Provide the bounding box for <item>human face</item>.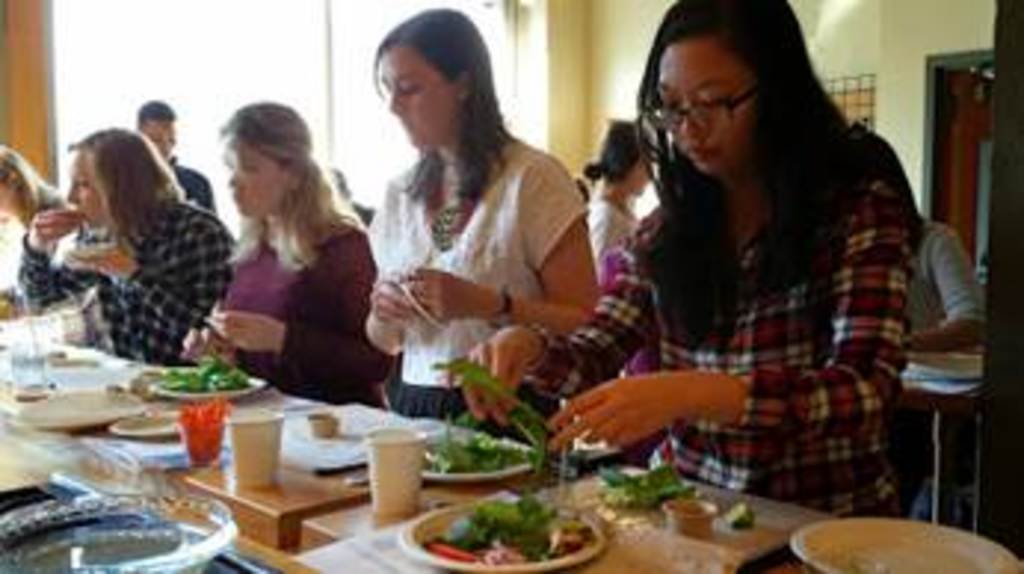
x1=136 y1=118 x2=181 y2=160.
